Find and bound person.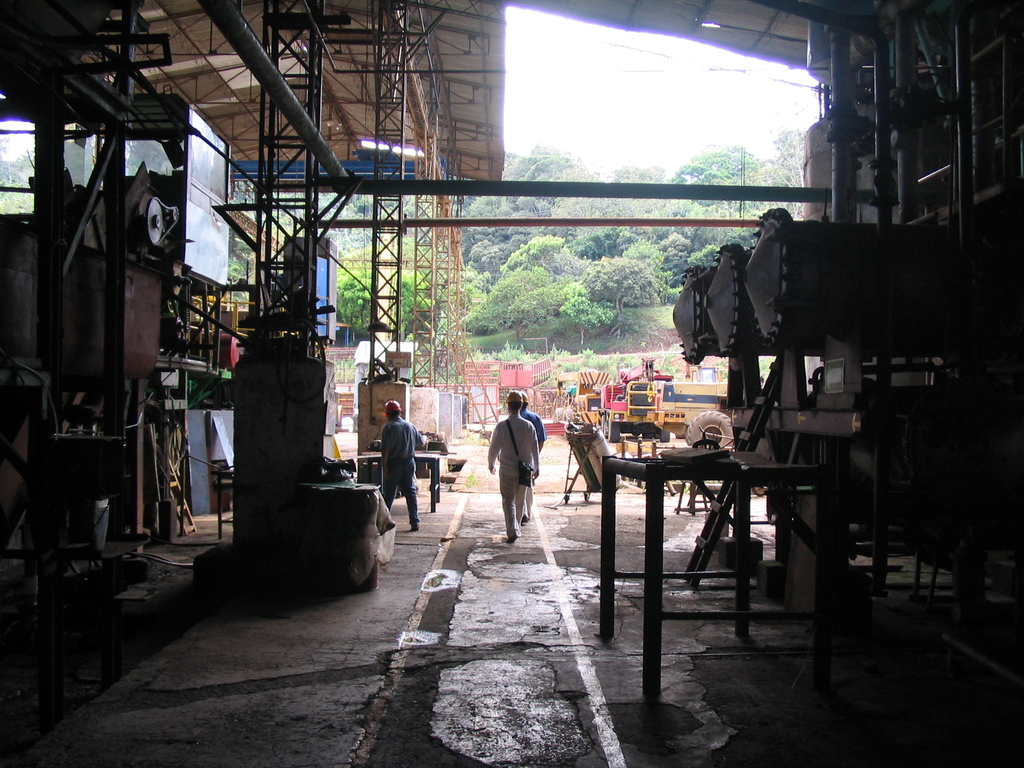
Bound: [384, 400, 426, 532].
